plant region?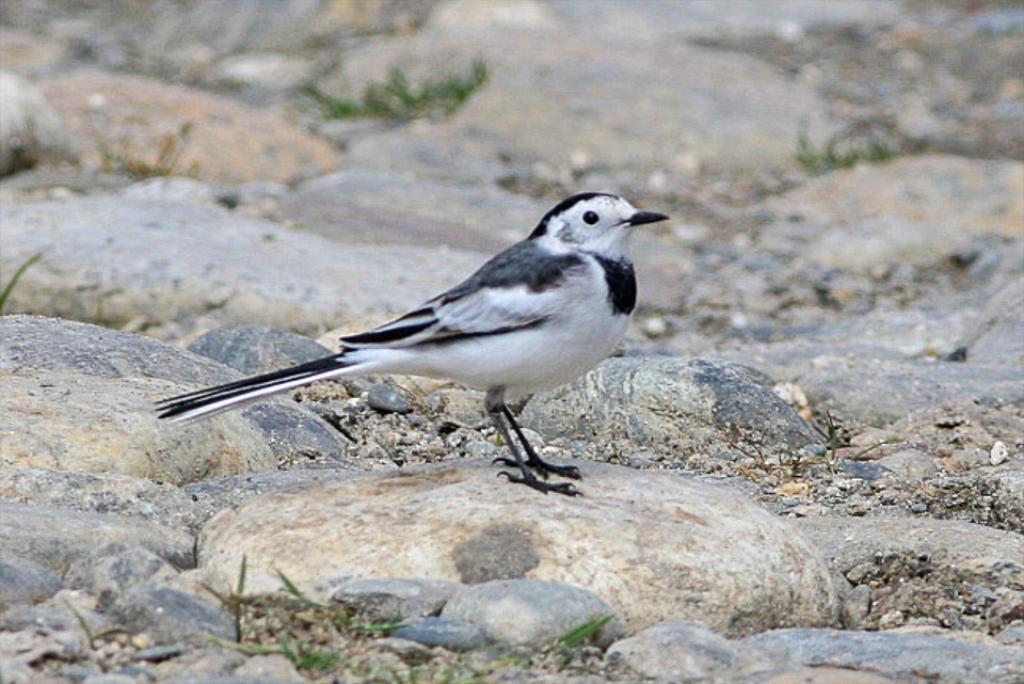
left=0, top=244, right=44, bottom=318
